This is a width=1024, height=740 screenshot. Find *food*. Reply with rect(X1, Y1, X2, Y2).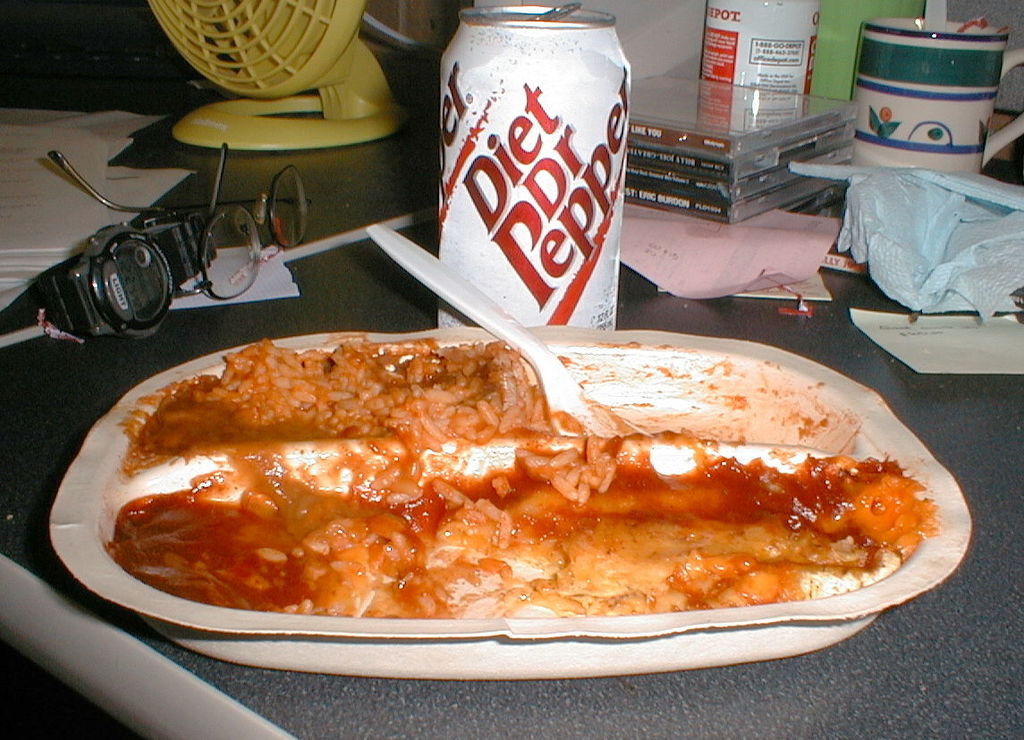
rect(114, 324, 940, 623).
